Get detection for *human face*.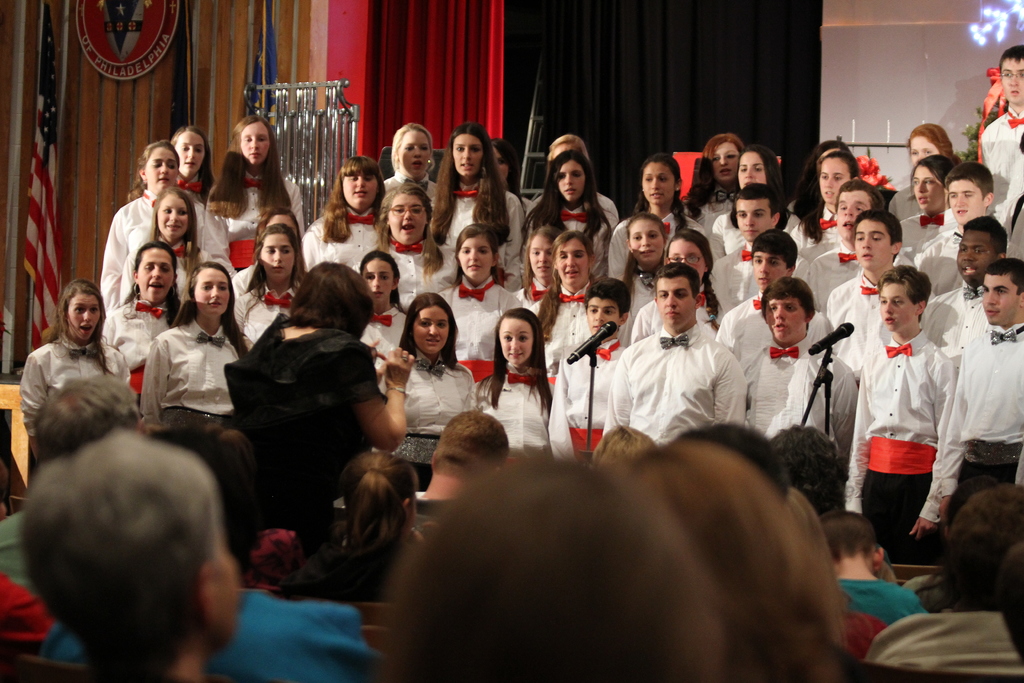
Detection: {"x1": 733, "y1": 150, "x2": 768, "y2": 192}.
